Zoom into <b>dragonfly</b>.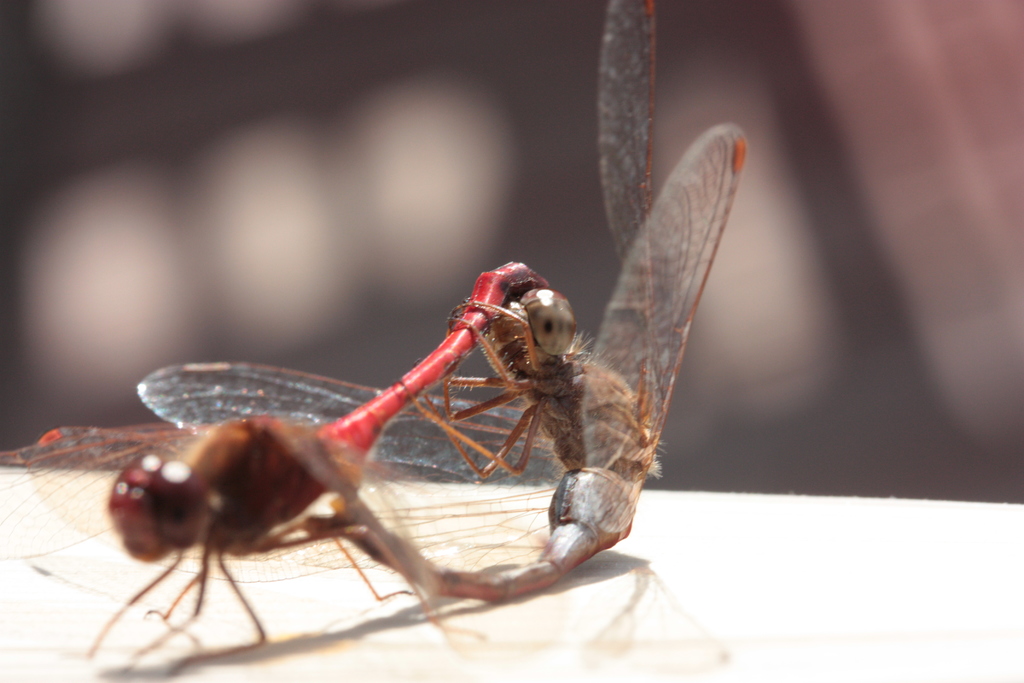
Zoom target: left=133, top=0, right=748, bottom=606.
